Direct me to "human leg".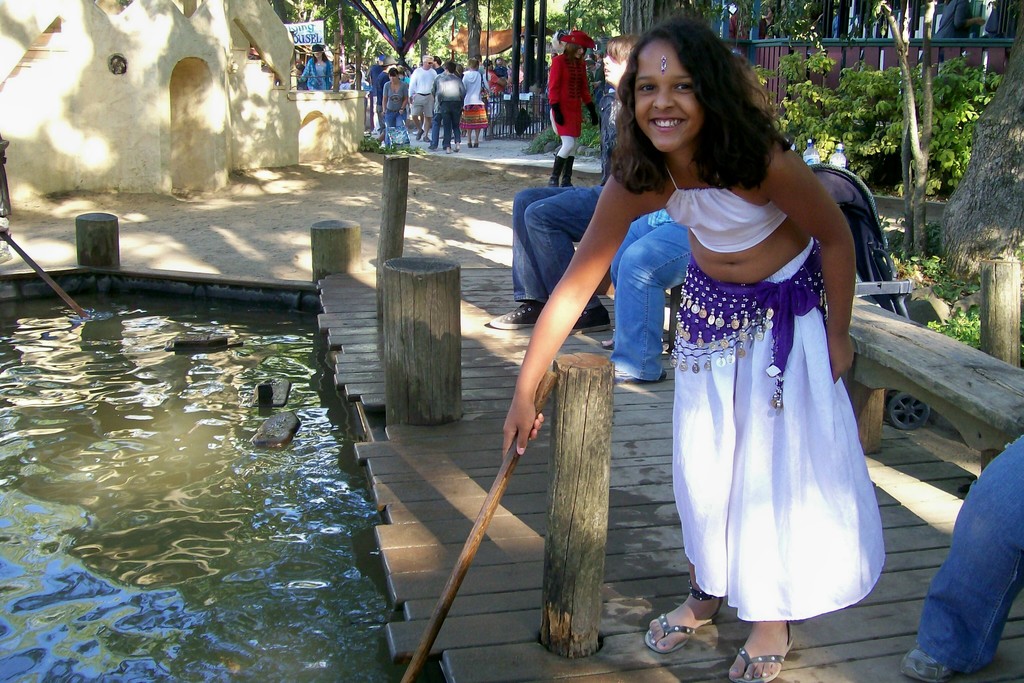
Direction: bbox=[902, 435, 1023, 682].
